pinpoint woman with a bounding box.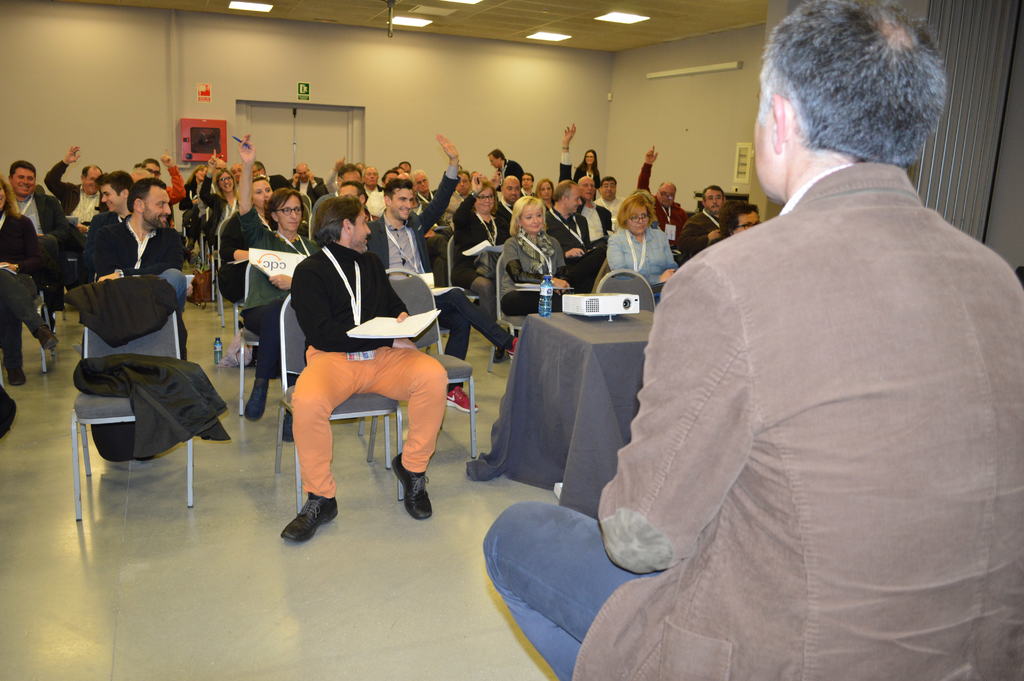
bbox=[605, 195, 678, 304].
